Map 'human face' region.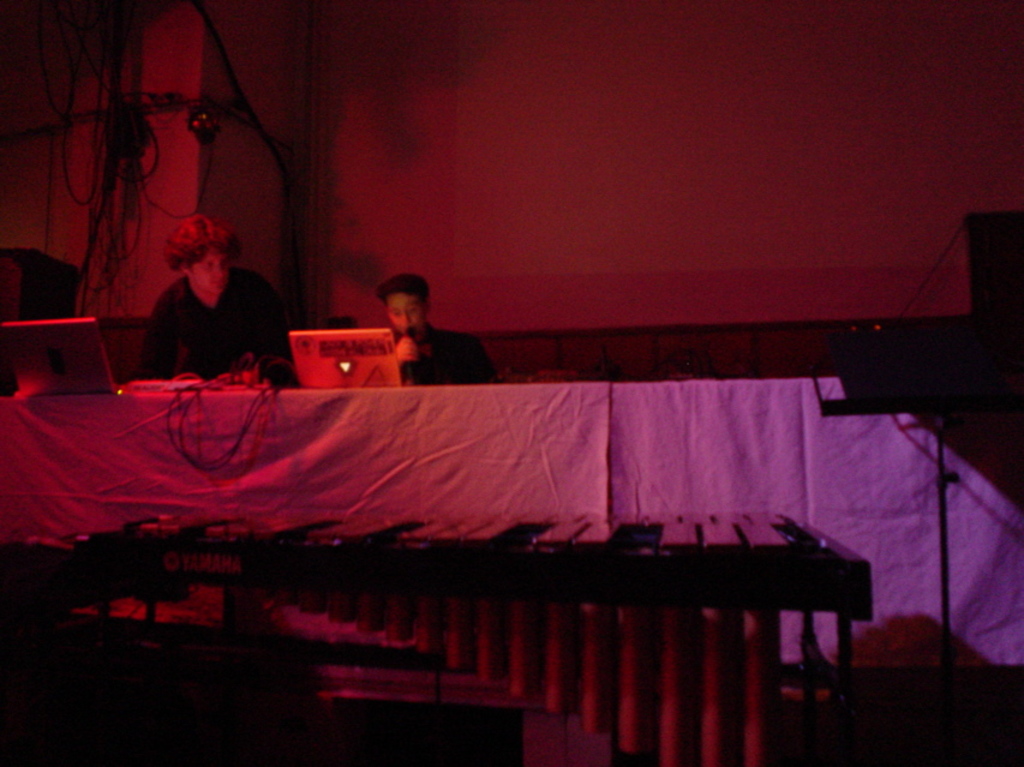
Mapped to [389,298,425,338].
